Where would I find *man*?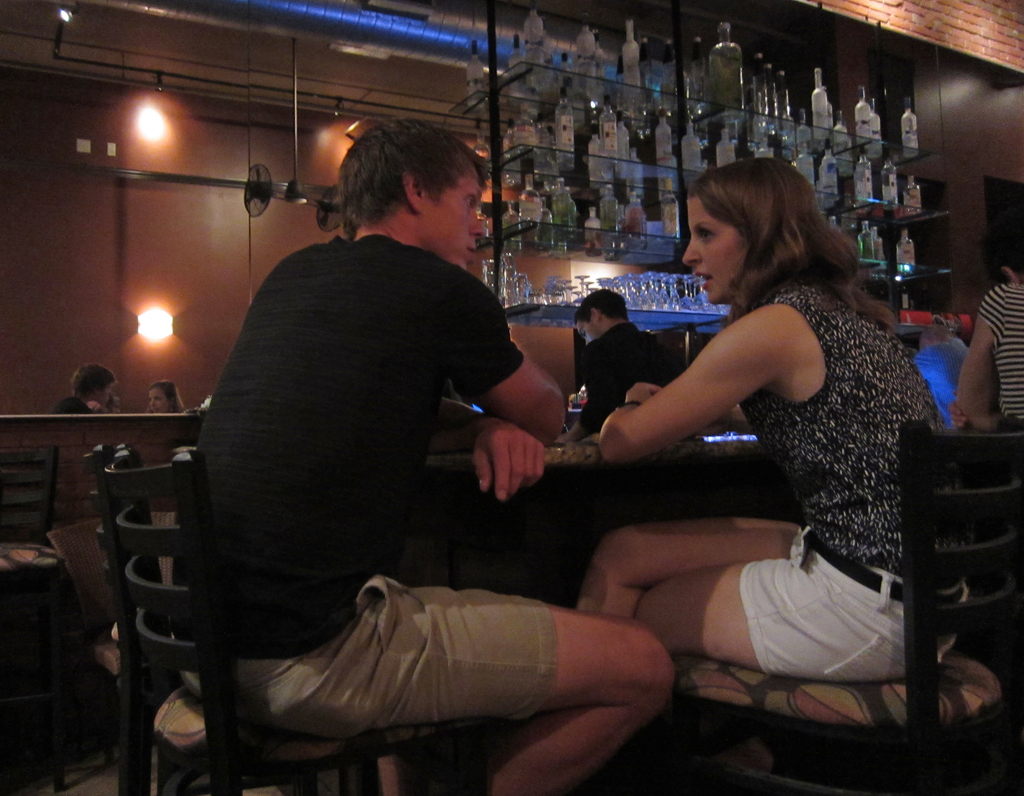
At (50, 362, 120, 413).
